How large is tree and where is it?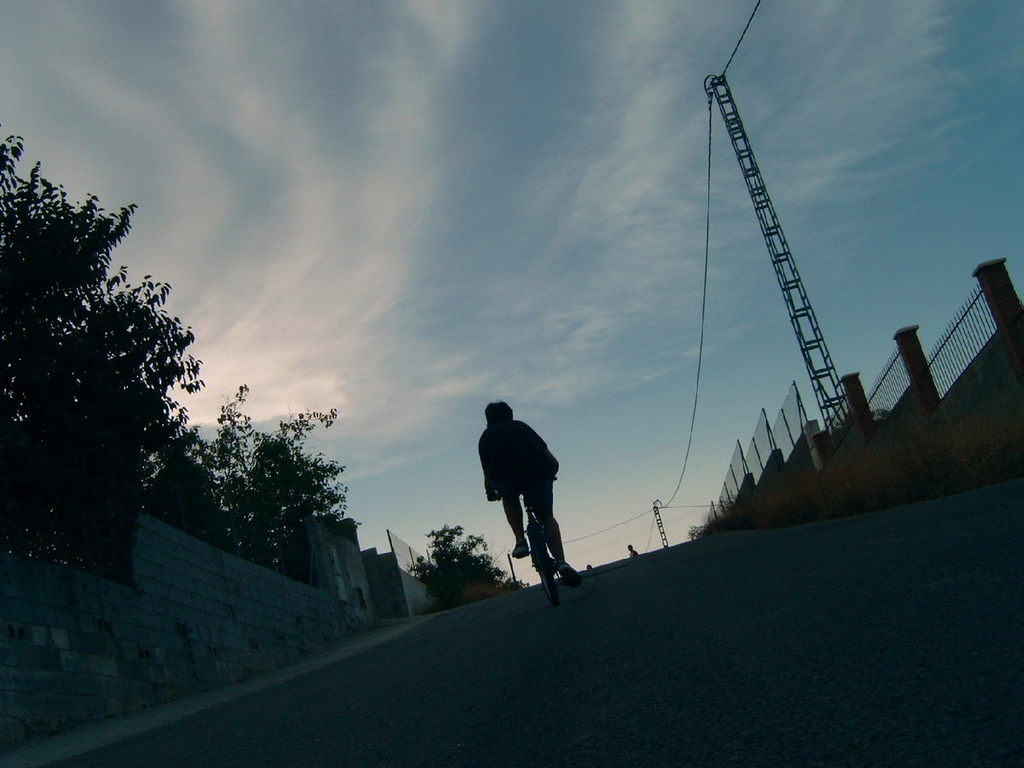
Bounding box: x1=213, y1=381, x2=363, y2=582.
